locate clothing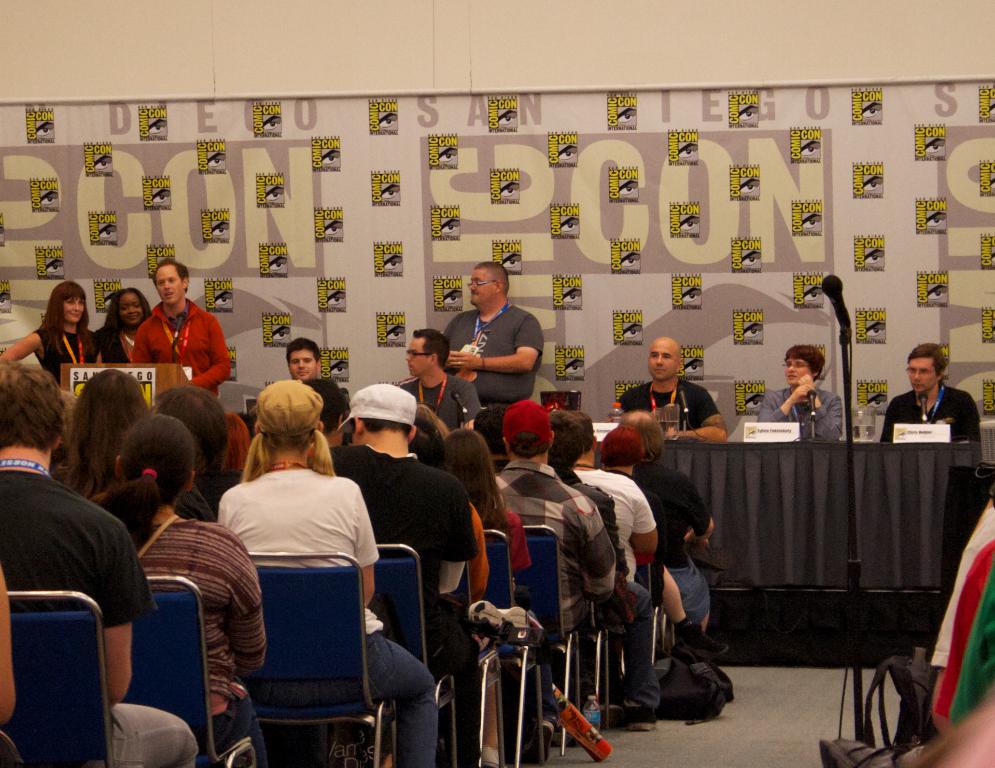
129/296/233/391
